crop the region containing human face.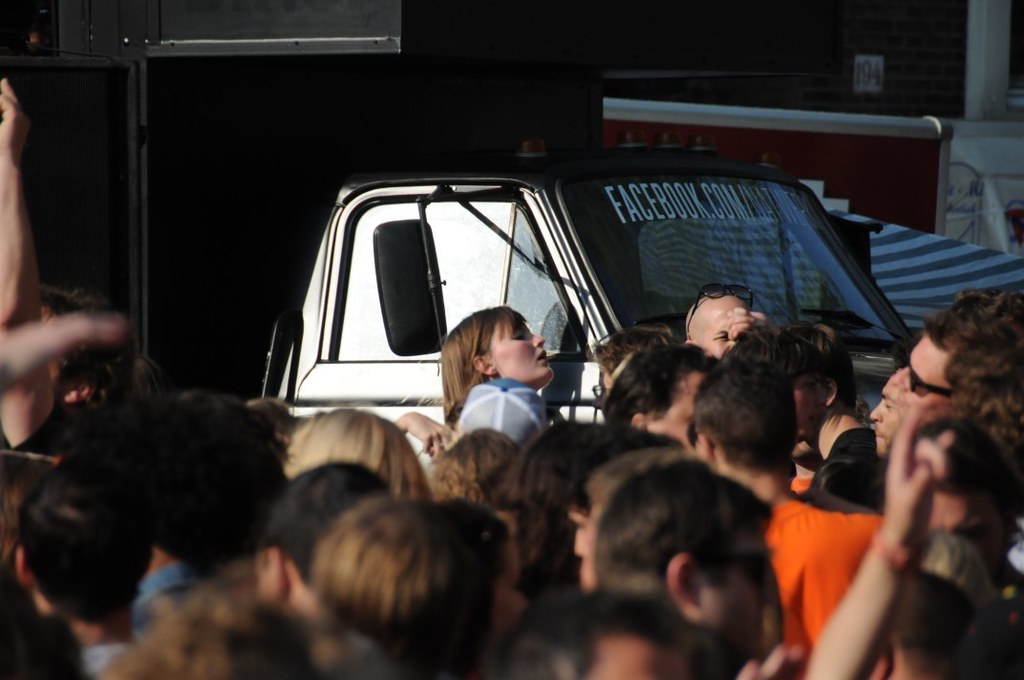
Crop region: 791 380 826 435.
